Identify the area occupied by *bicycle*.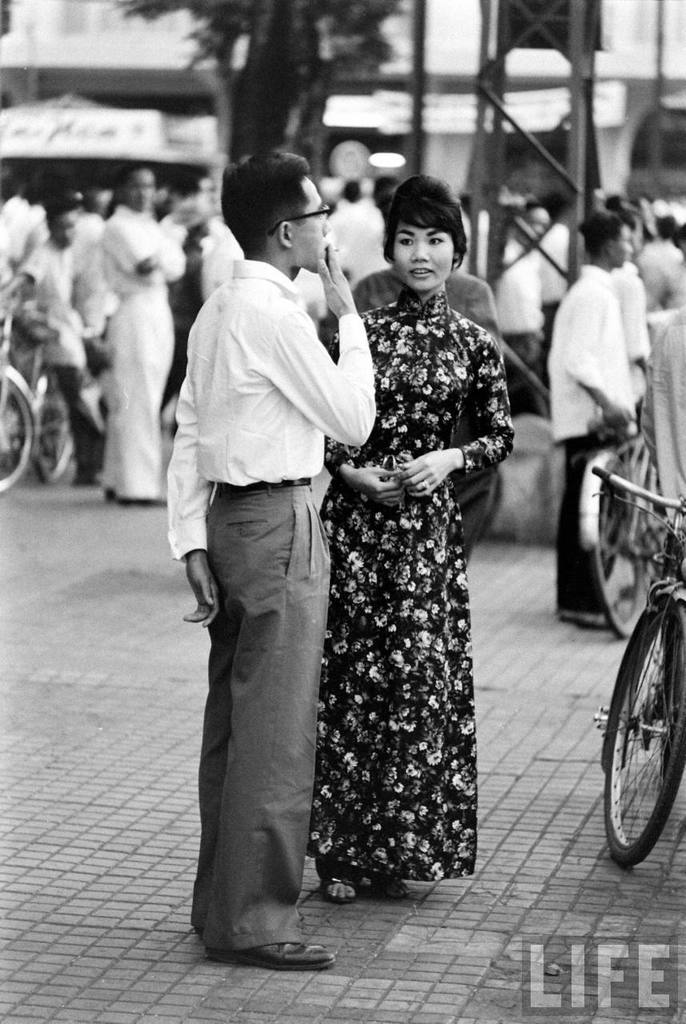
Area: (x1=585, y1=462, x2=685, y2=855).
